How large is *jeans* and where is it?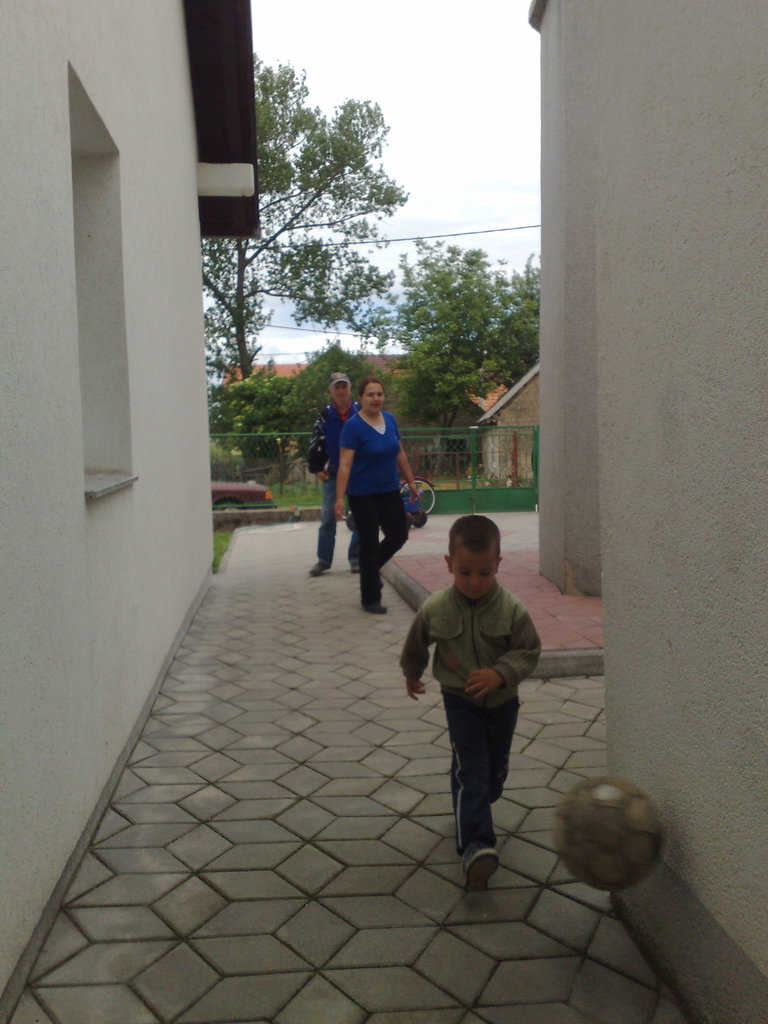
Bounding box: 312, 470, 361, 564.
